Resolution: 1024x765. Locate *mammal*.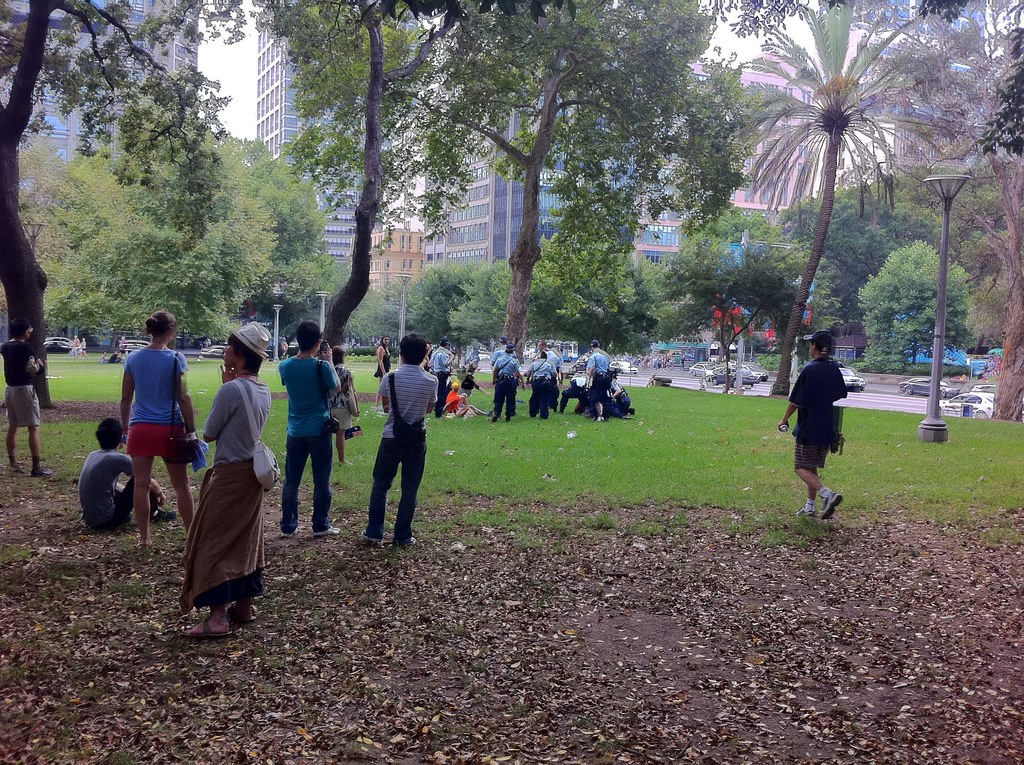
[121,312,192,545].
